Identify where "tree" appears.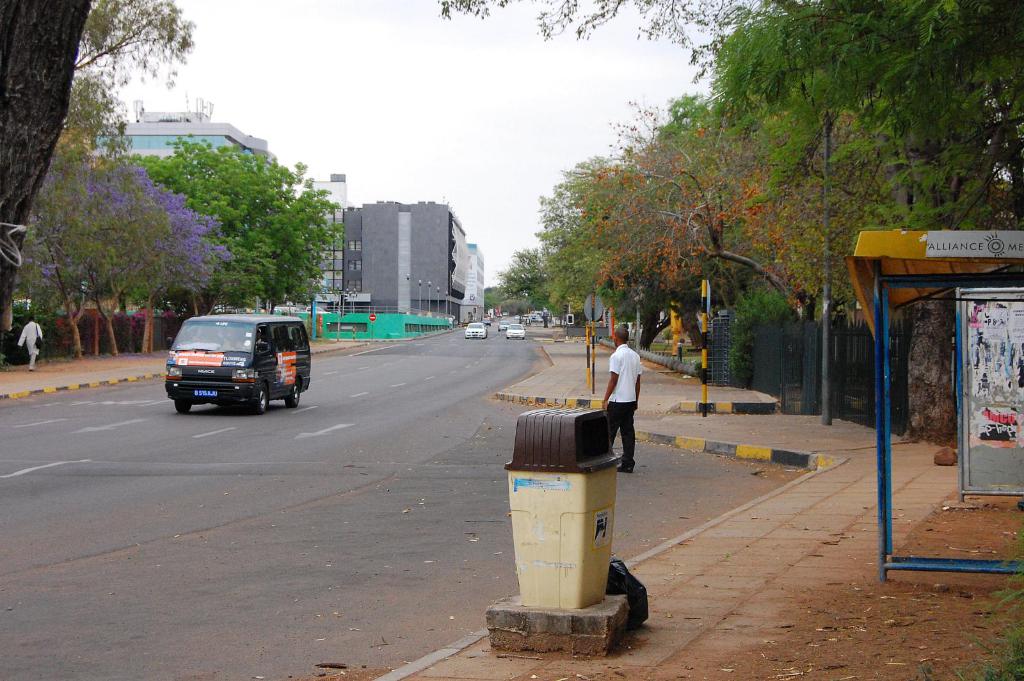
Appears at (10,155,175,366).
